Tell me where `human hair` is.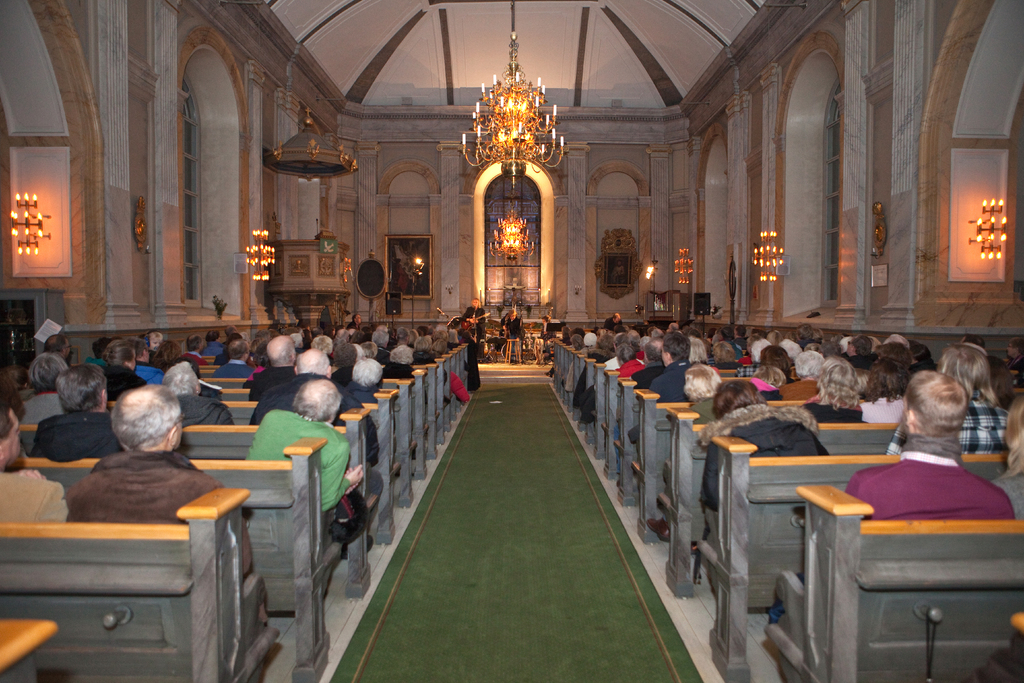
`human hair` is at [left=897, top=368, right=973, bottom=440].
